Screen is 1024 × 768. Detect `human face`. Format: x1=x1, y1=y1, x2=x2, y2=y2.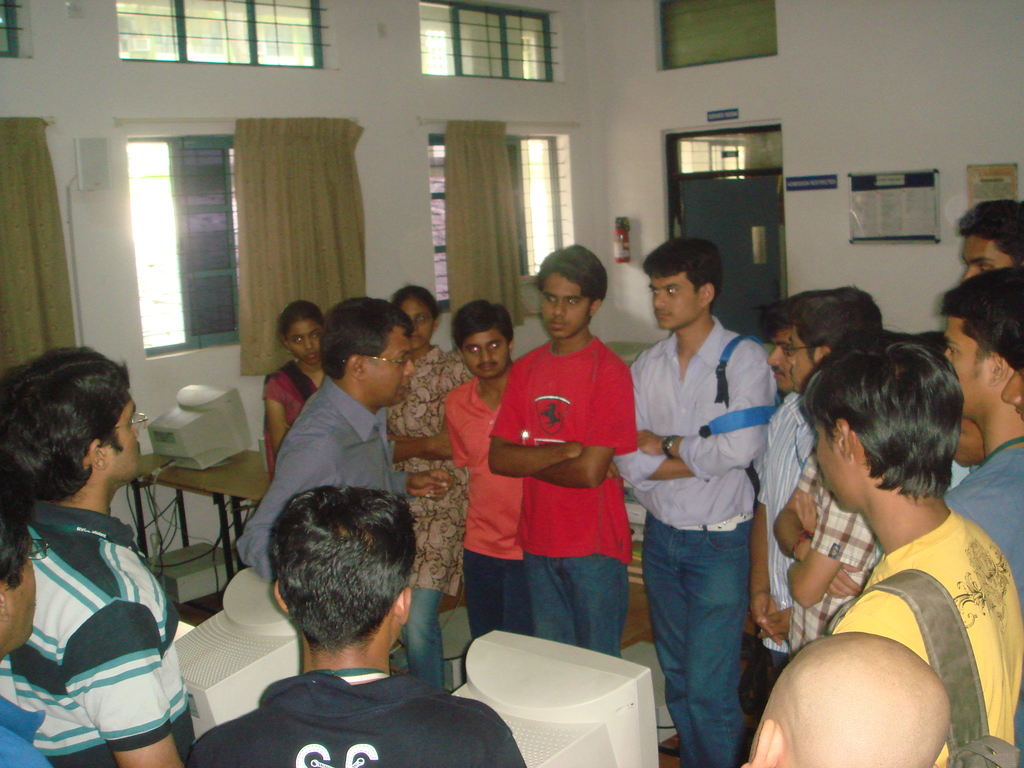
x1=946, y1=318, x2=999, y2=416.
